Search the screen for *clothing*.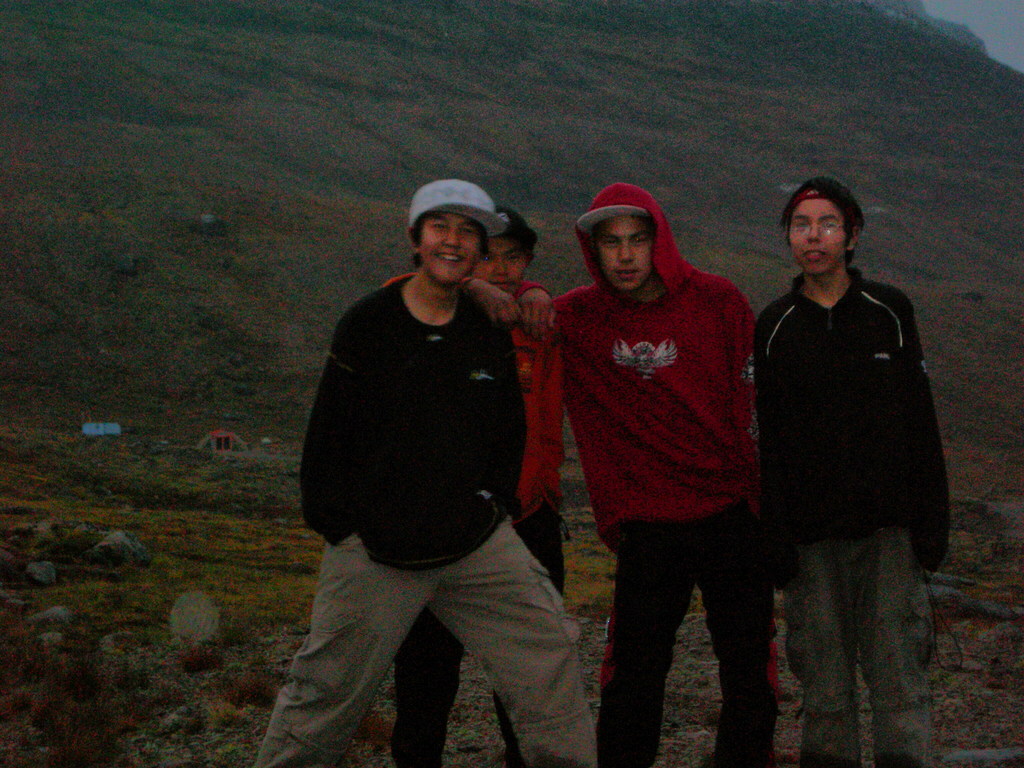
Found at {"left": 765, "top": 268, "right": 954, "bottom": 764}.
